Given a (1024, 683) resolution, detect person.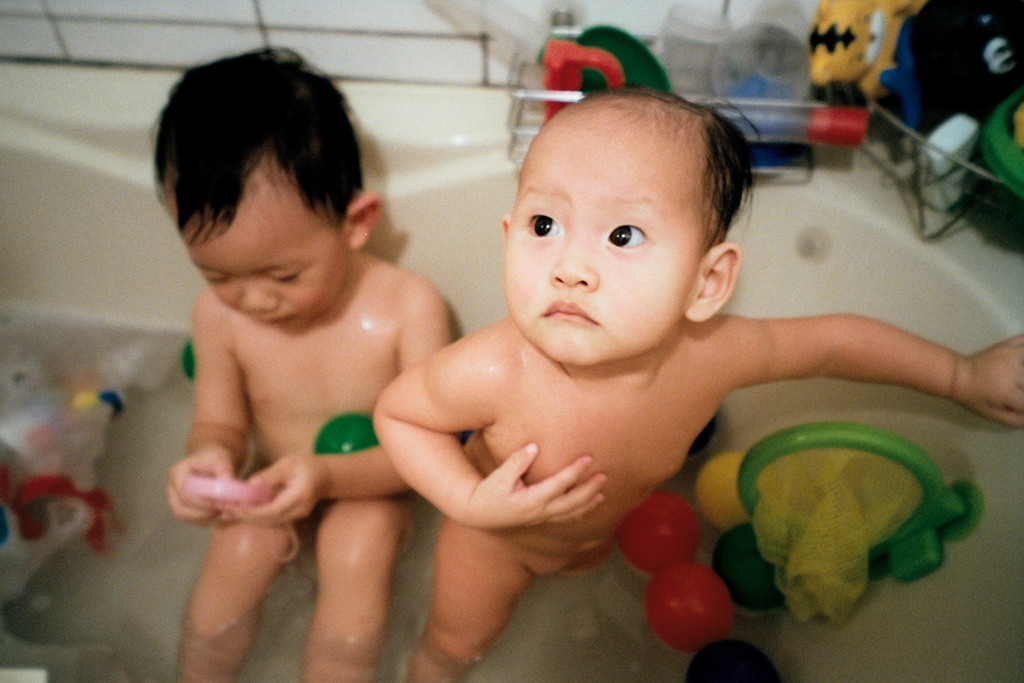
[153, 51, 468, 682].
